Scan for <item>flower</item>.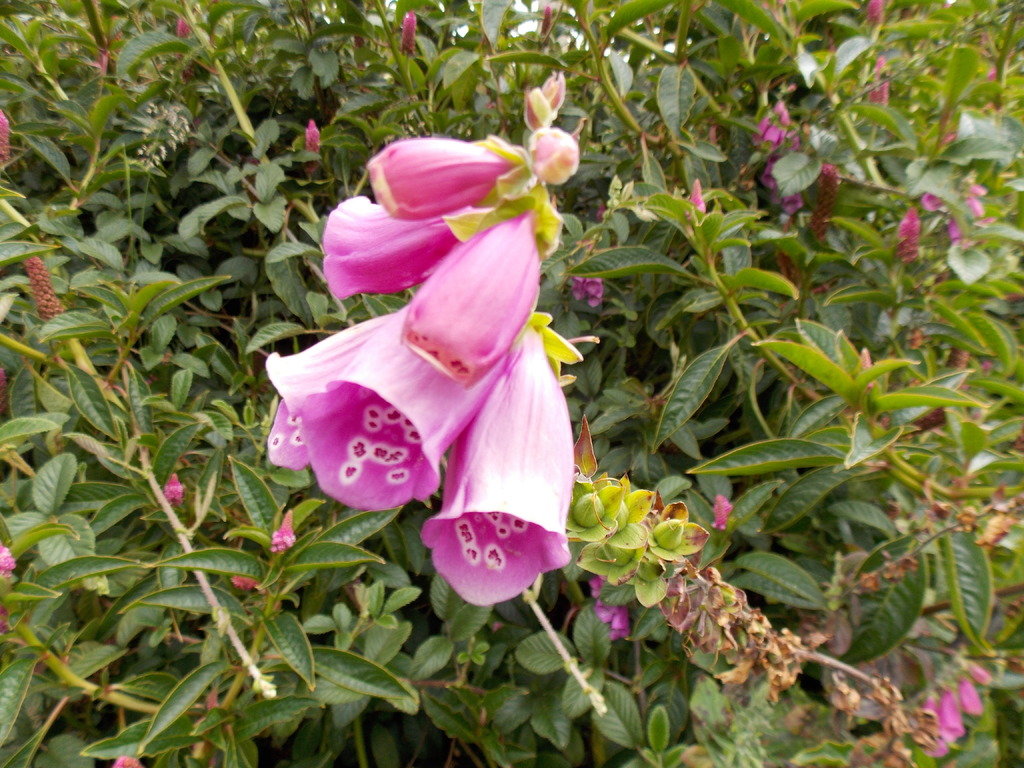
Scan result: [left=536, top=3, right=551, bottom=40].
